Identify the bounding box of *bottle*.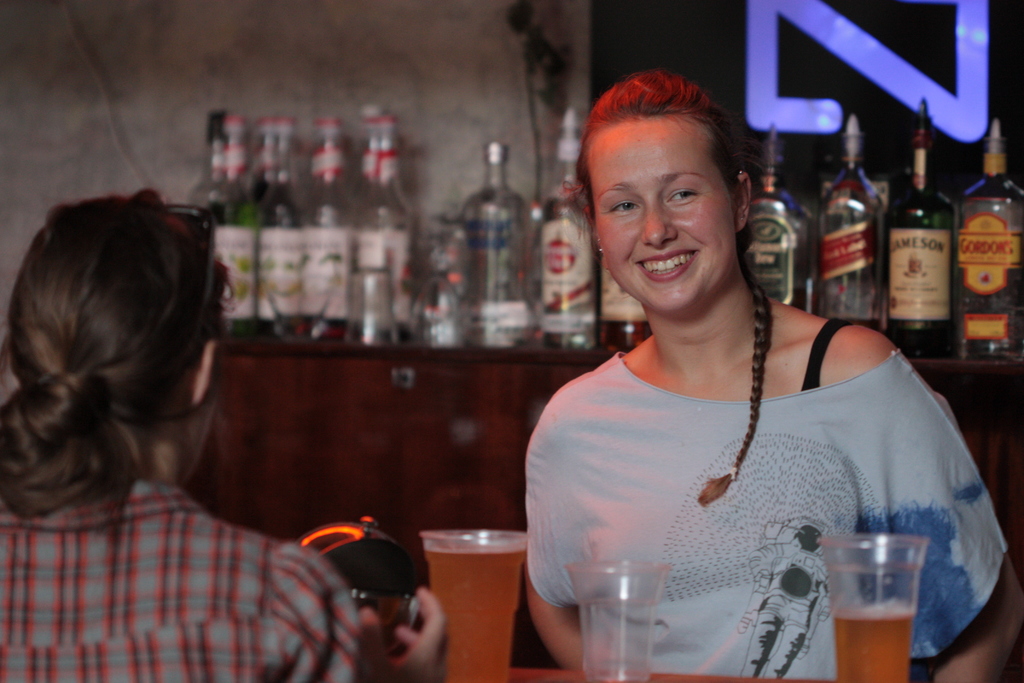
locate(259, 111, 276, 192).
